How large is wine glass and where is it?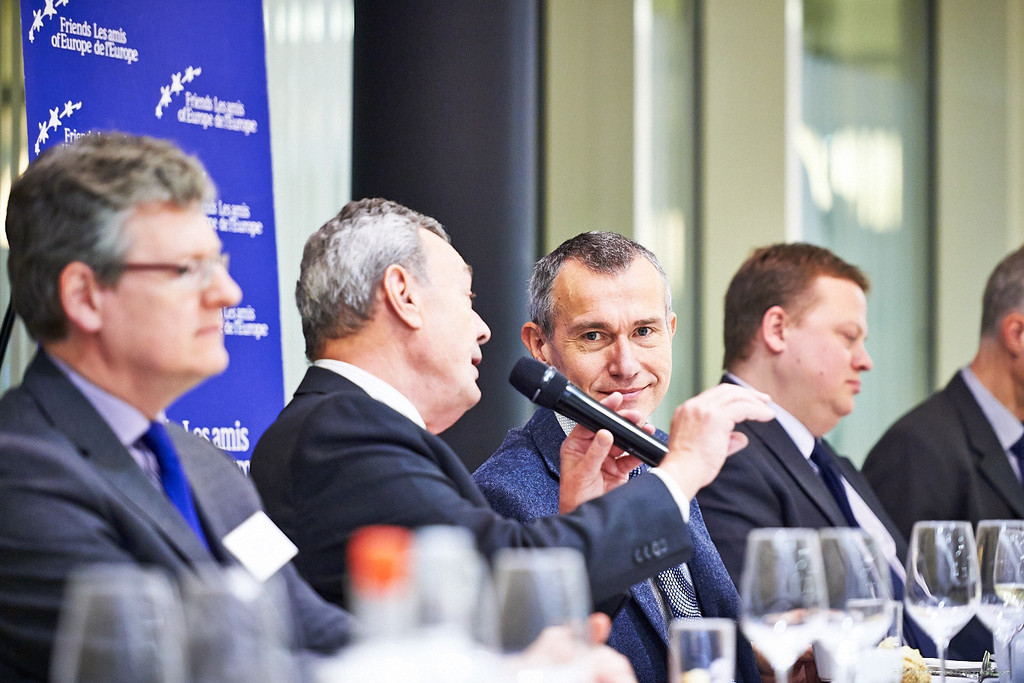
Bounding box: [x1=972, y1=519, x2=1023, y2=682].
